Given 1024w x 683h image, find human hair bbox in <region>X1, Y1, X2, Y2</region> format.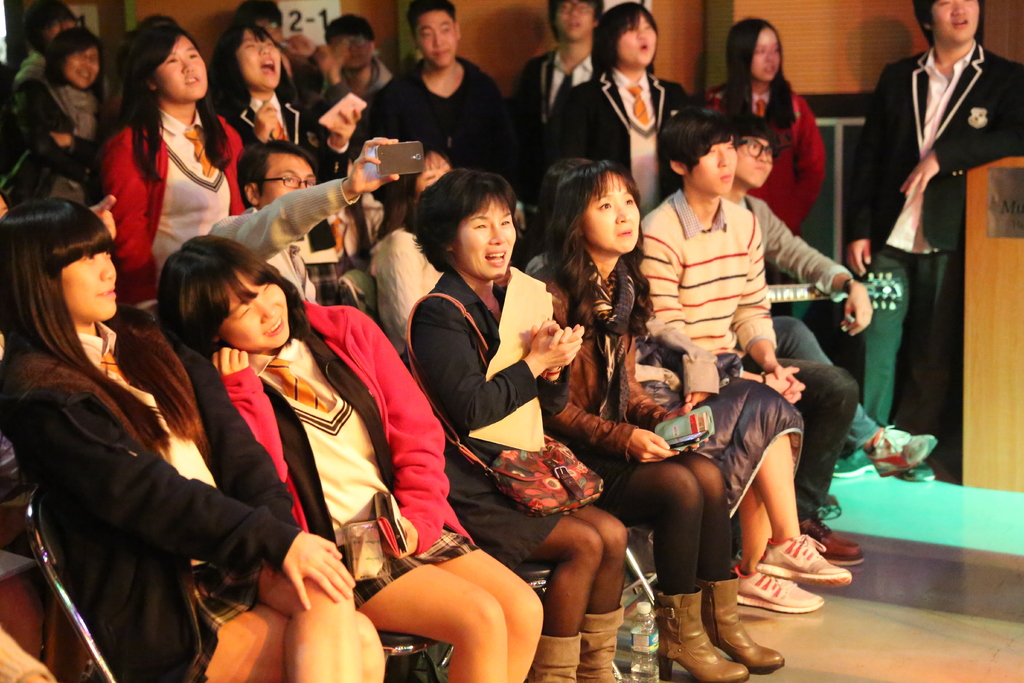
<region>46, 25, 100, 104</region>.
